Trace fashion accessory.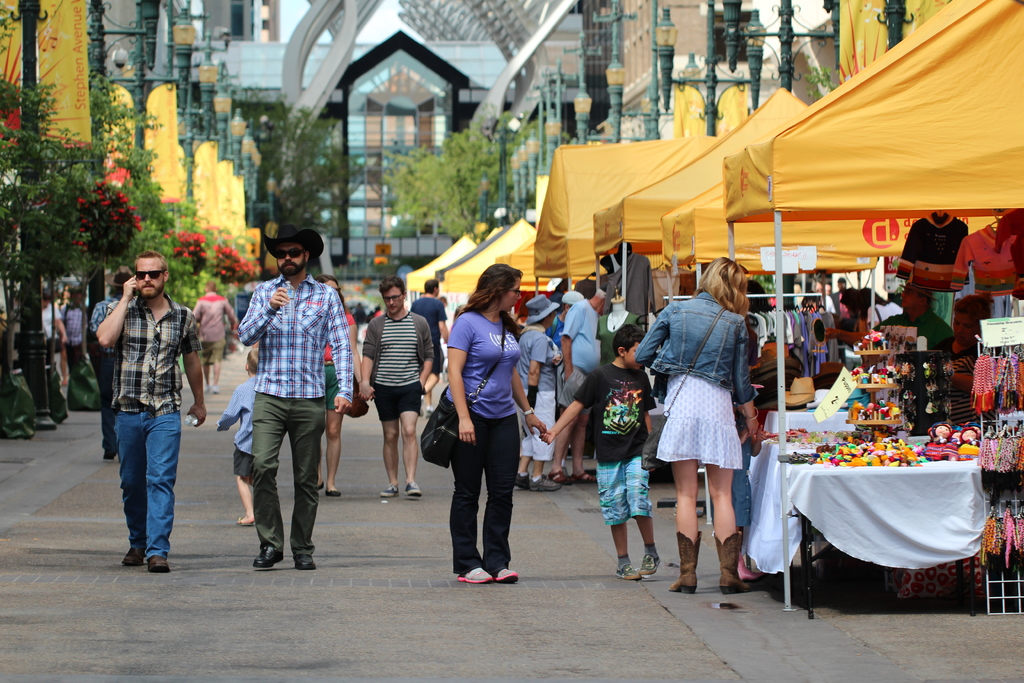
Traced to bbox=[615, 558, 644, 584].
